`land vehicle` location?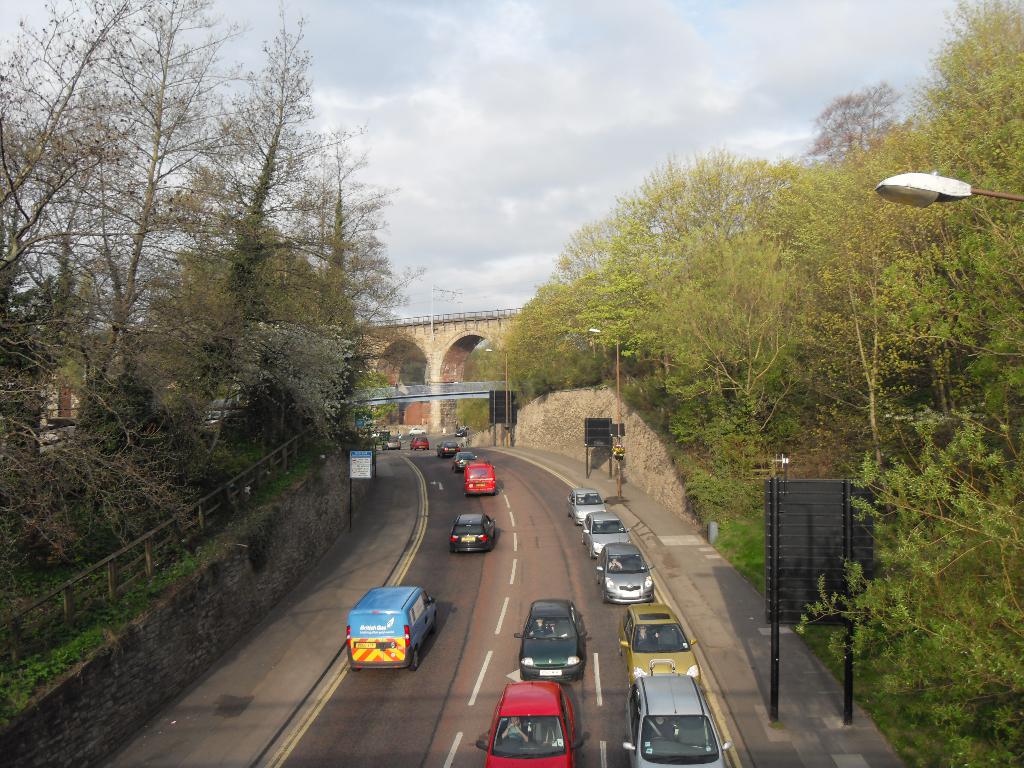
crop(580, 509, 634, 561)
